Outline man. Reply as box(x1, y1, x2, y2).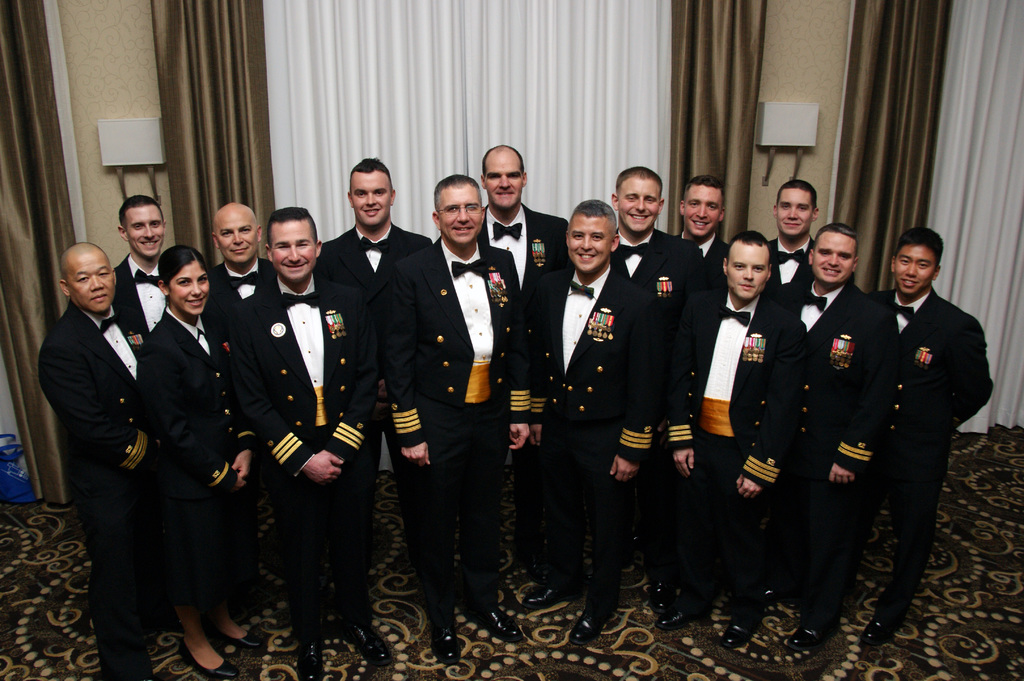
box(98, 188, 186, 360).
